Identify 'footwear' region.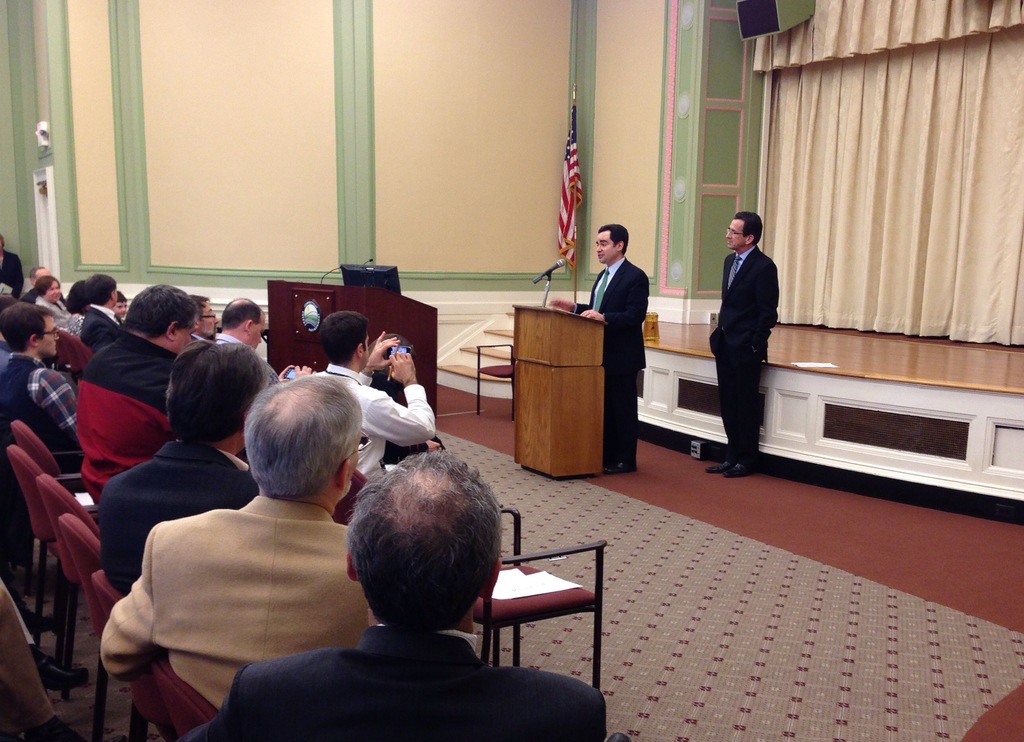
Region: bbox=[722, 466, 756, 480].
